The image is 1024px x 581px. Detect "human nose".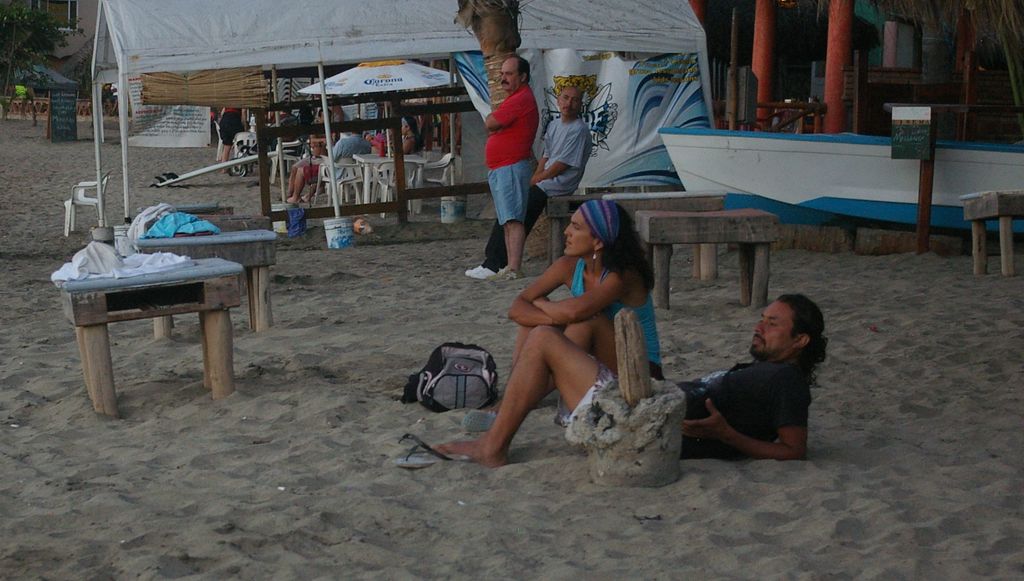
Detection: (x1=566, y1=100, x2=572, y2=108).
